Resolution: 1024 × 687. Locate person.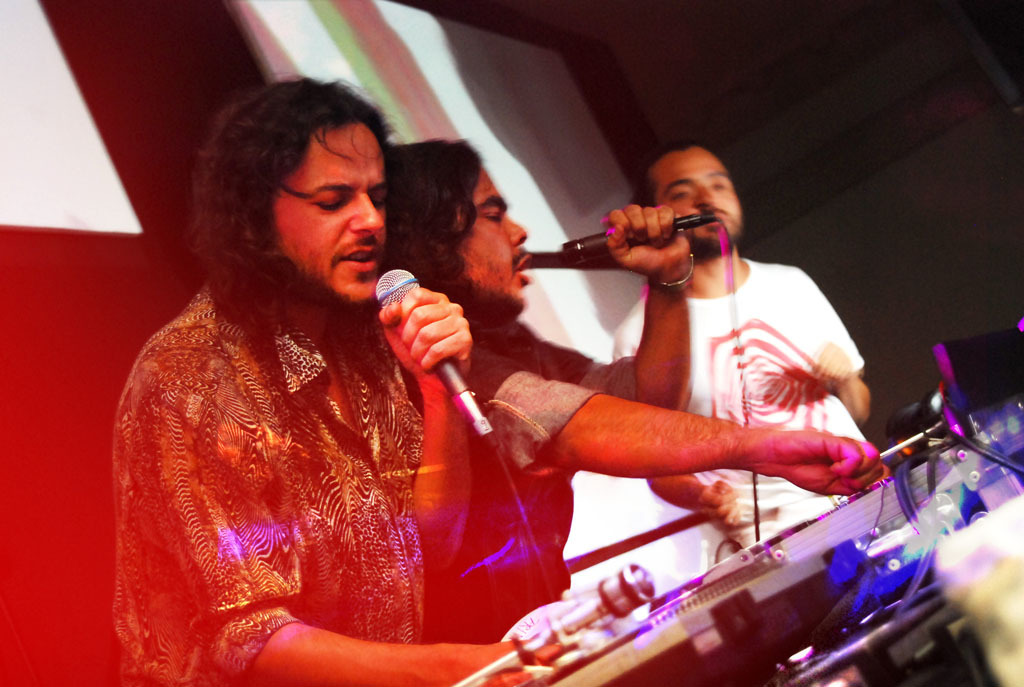
locate(106, 75, 574, 686).
